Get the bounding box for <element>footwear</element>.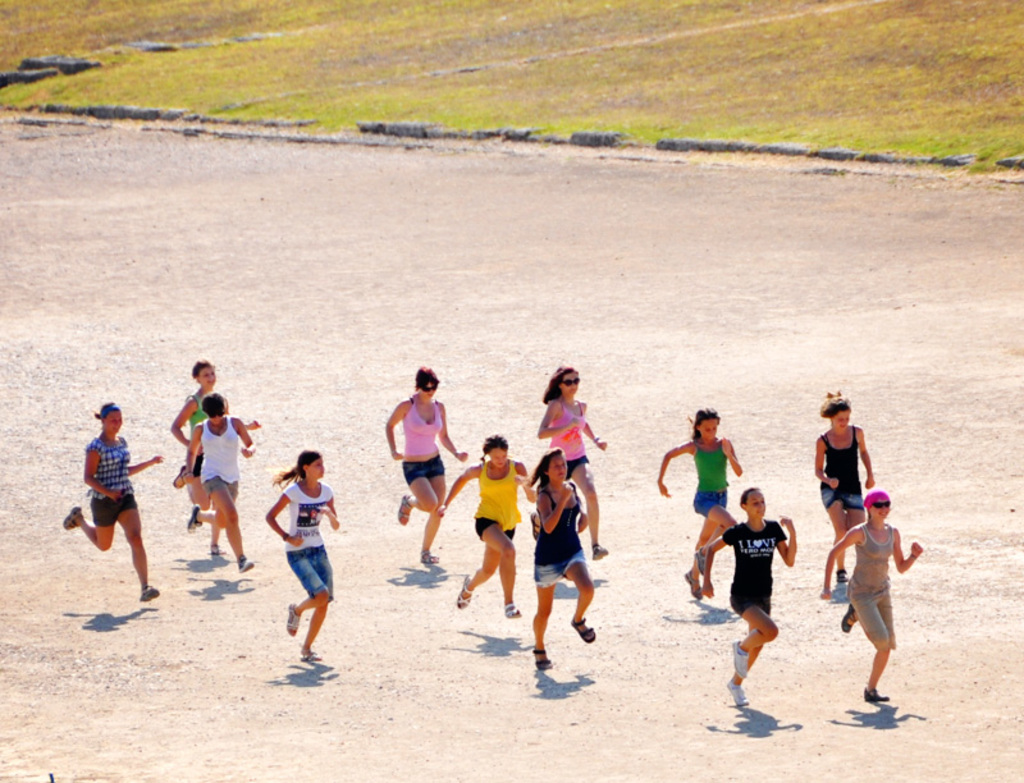
Rect(684, 571, 703, 601).
